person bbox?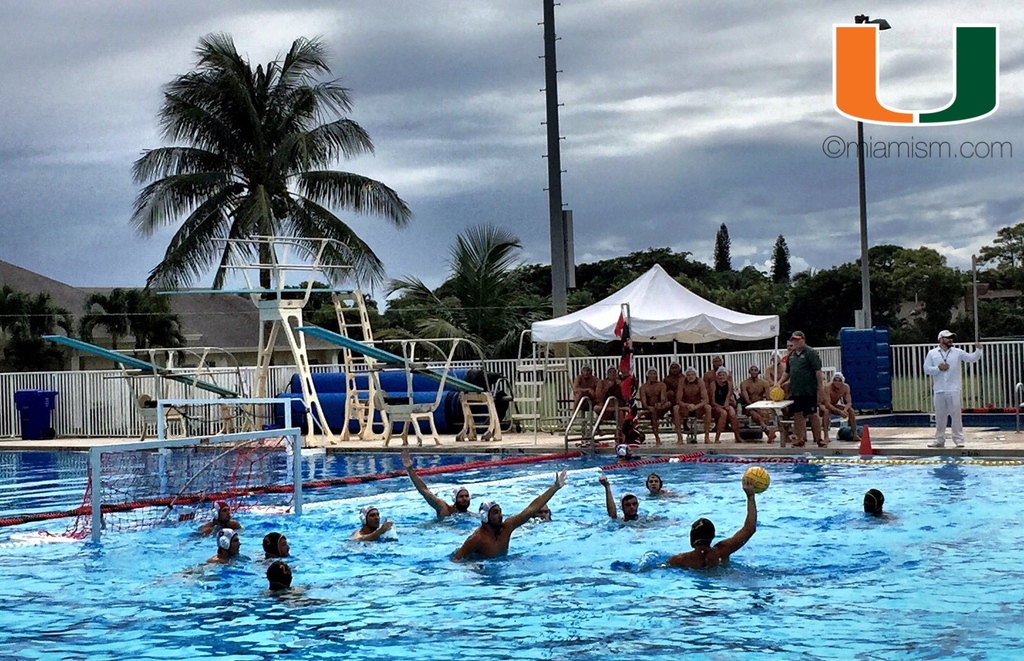
rect(670, 367, 714, 445)
